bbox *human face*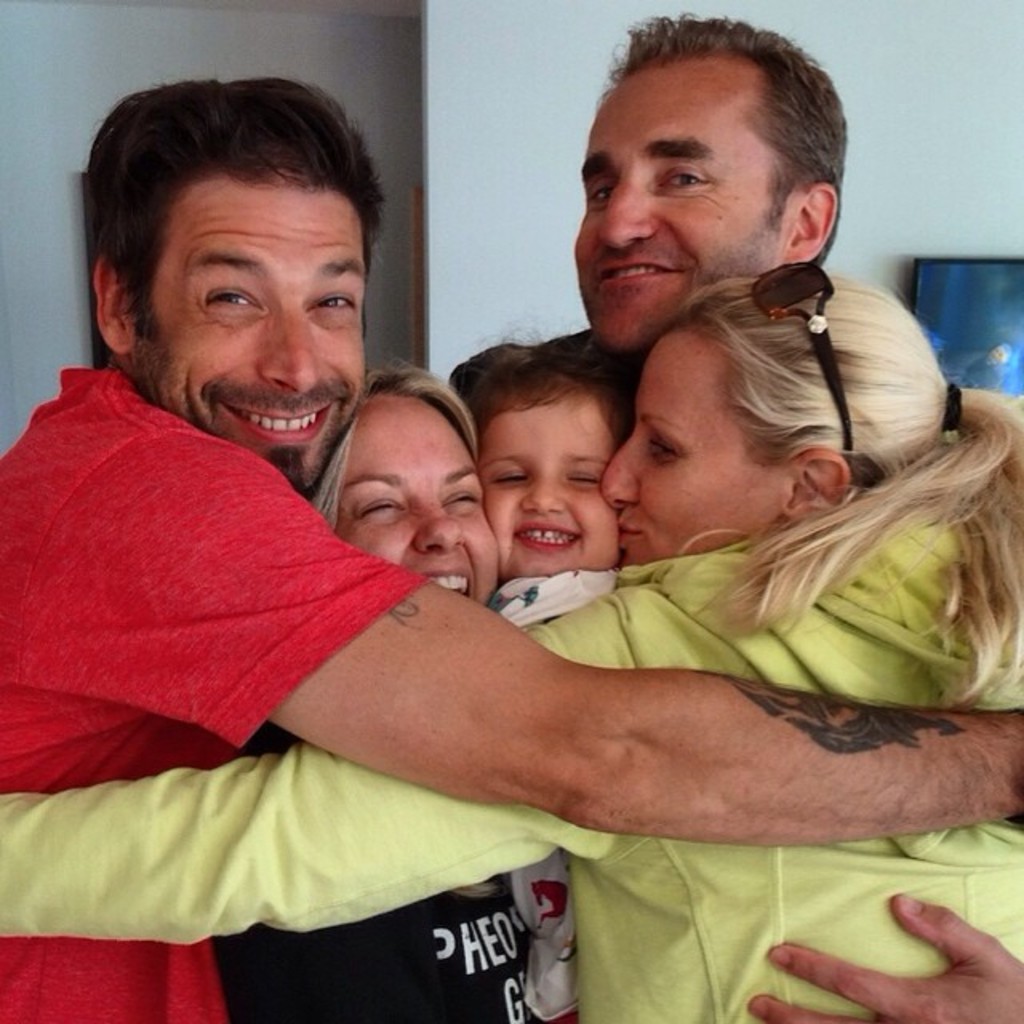
{"left": 336, "top": 394, "right": 504, "bottom": 610}
